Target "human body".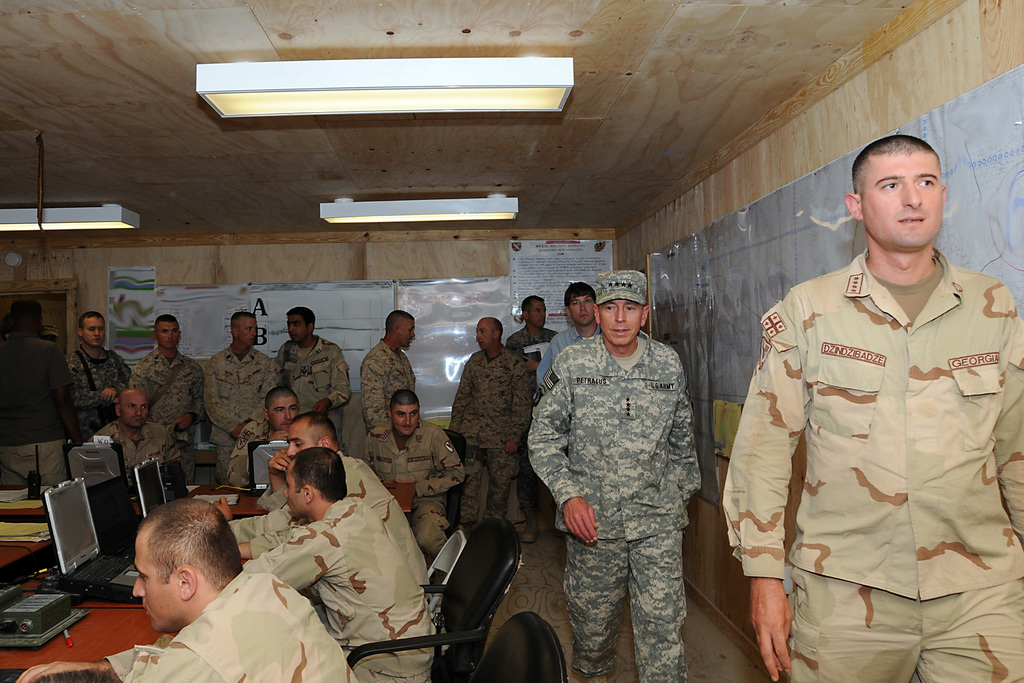
Target region: [x1=440, y1=318, x2=541, y2=538].
